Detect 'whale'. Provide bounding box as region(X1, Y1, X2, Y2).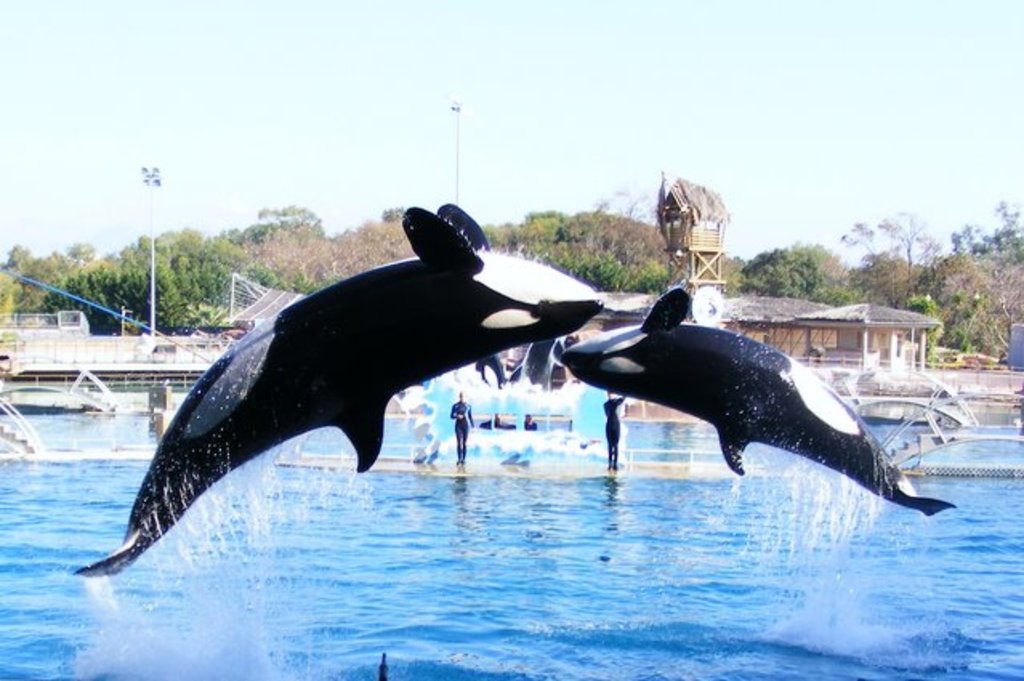
region(559, 285, 955, 516).
